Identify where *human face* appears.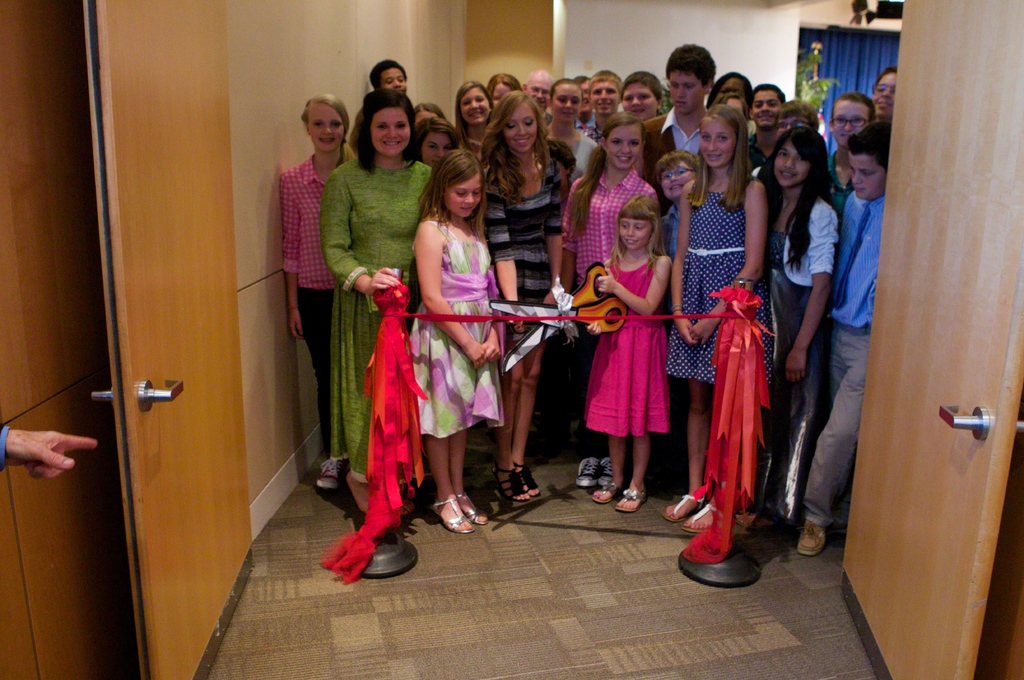
Appears at bbox=(502, 104, 537, 152).
